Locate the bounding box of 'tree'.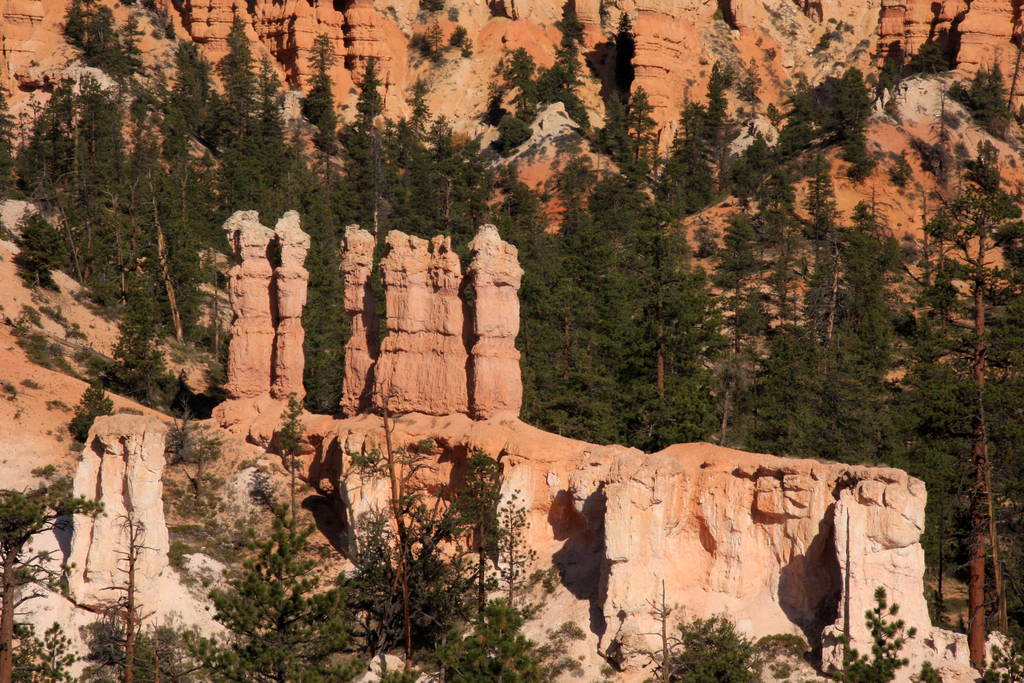
Bounding box: 94:513:159:682.
